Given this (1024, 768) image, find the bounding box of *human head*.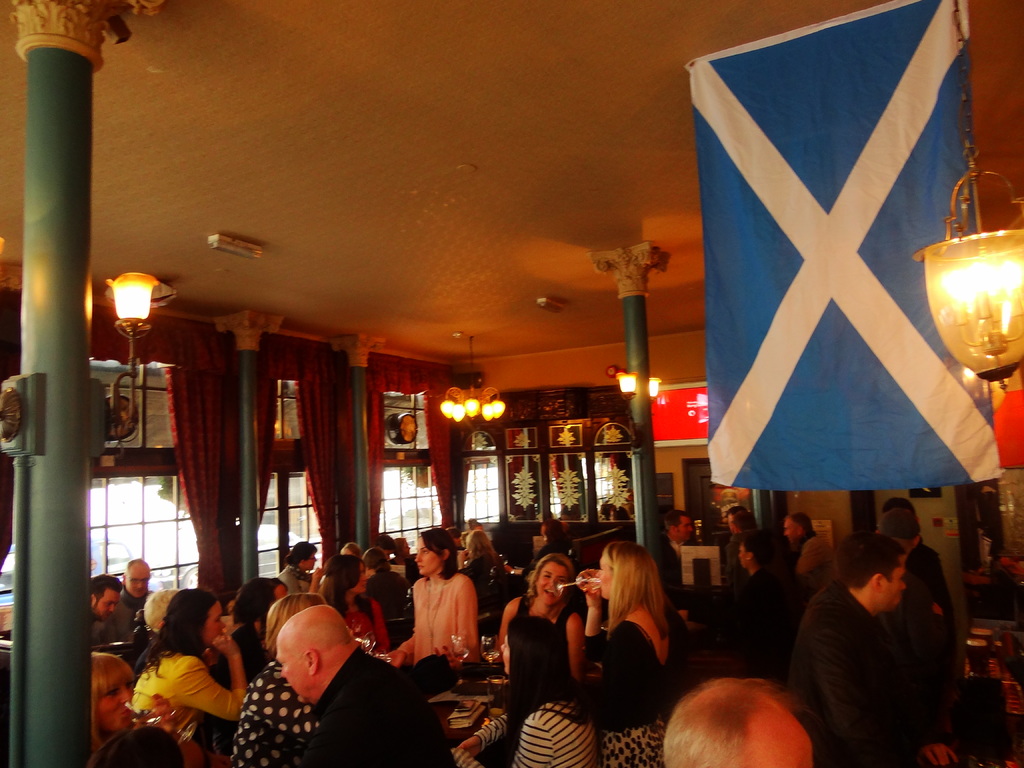
l=414, t=527, r=454, b=575.
